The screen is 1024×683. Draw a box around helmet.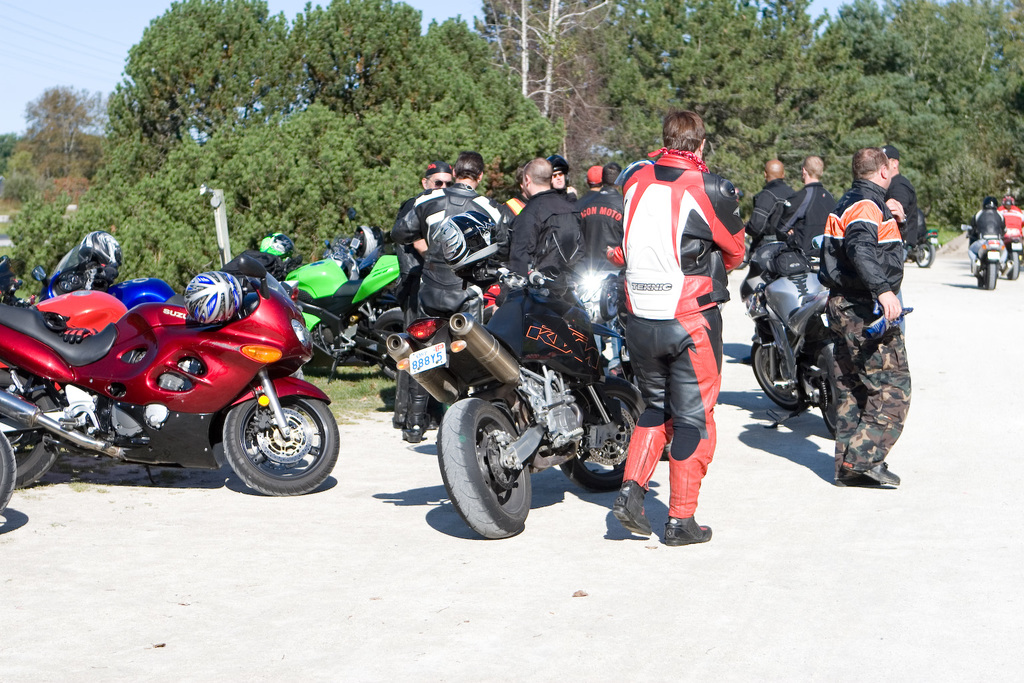
x1=74, y1=229, x2=120, y2=267.
